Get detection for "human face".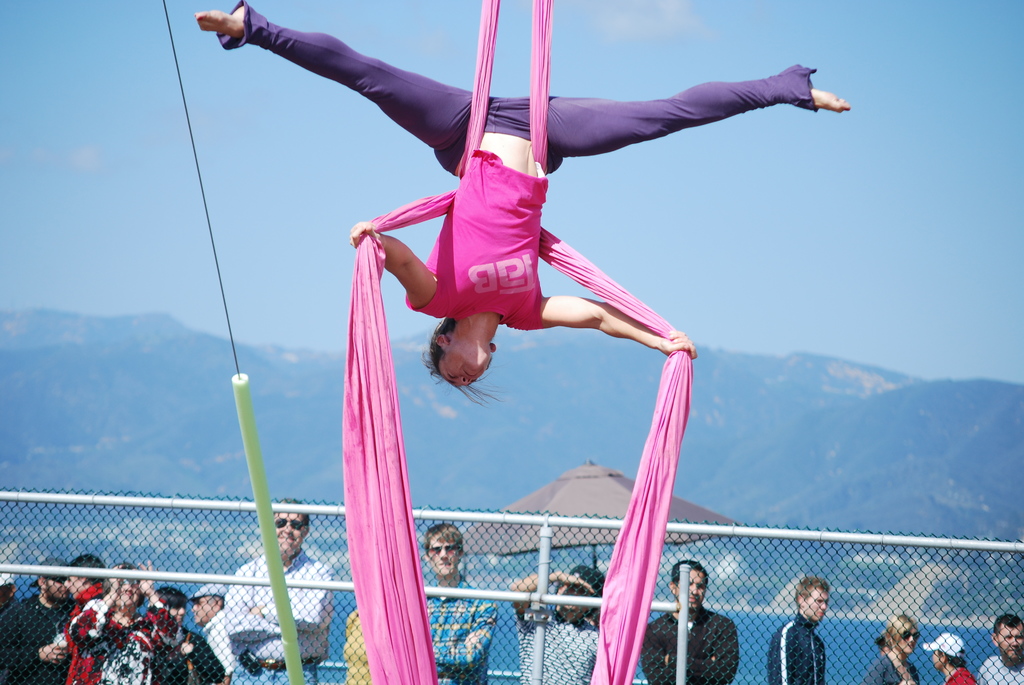
Detection: (x1=191, y1=597, x2=213, y2=624).
